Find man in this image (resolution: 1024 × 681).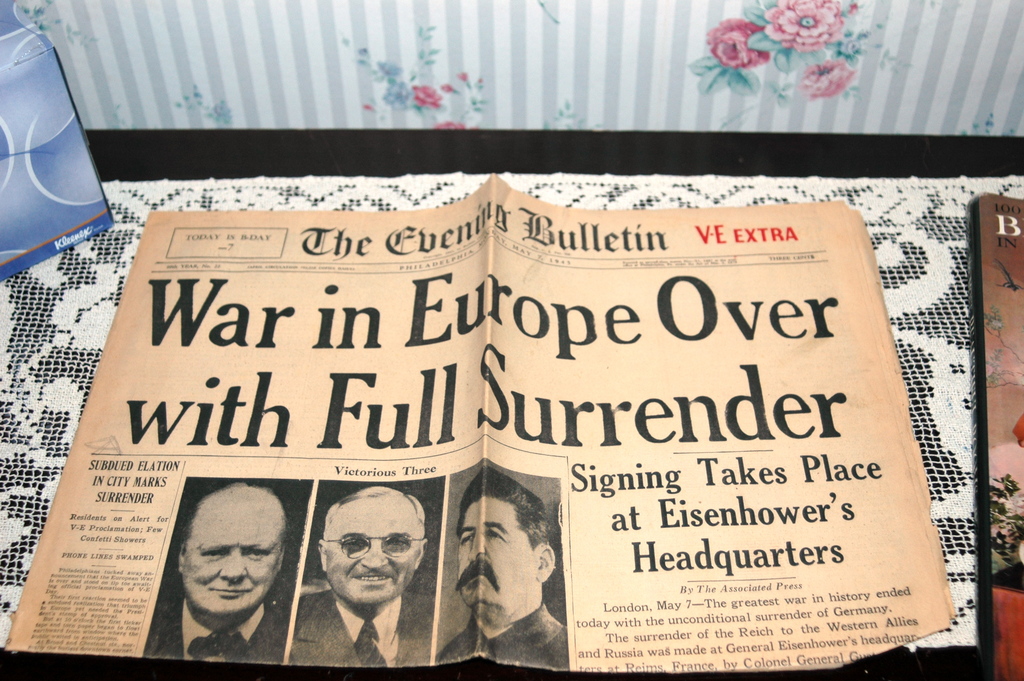
[left=285, top=496, right=450, bottom=666].
